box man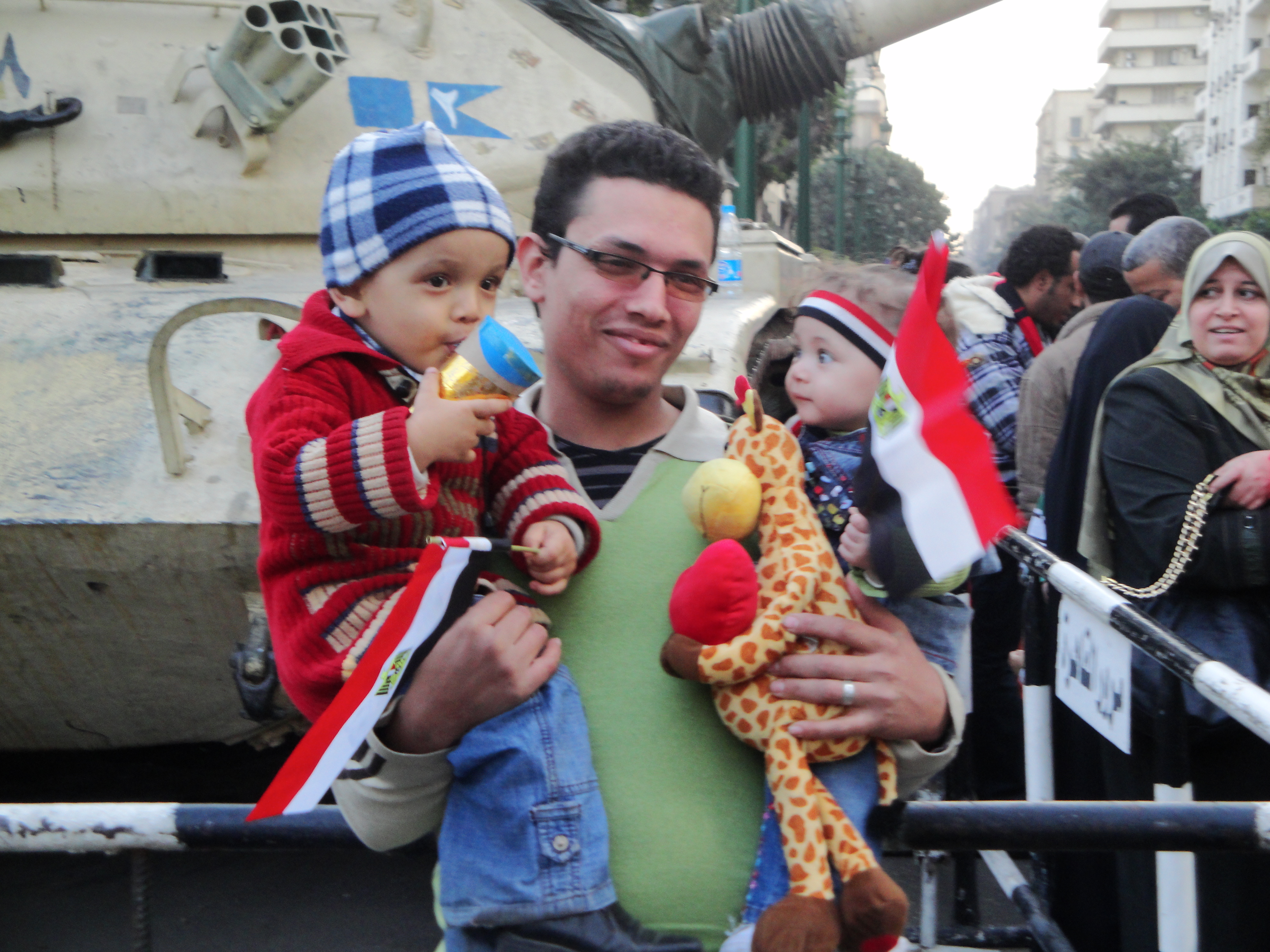
box(105, 38, 306, 302)
